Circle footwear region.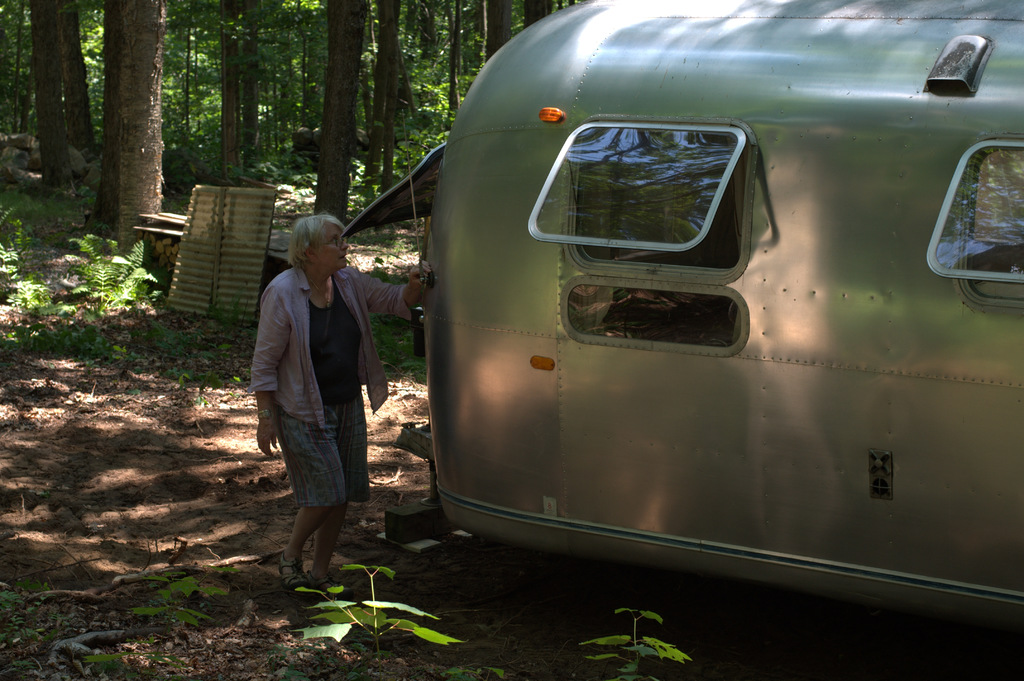
Region: crop(297, 557, 342, 598).
